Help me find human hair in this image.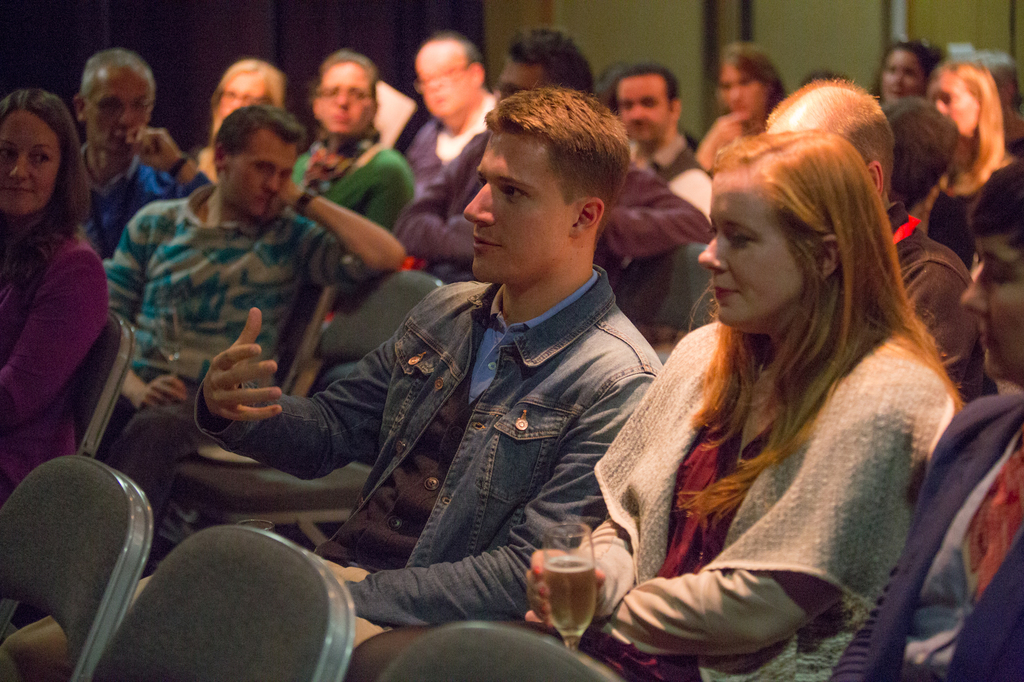
Found it: 200 59 300 133.
